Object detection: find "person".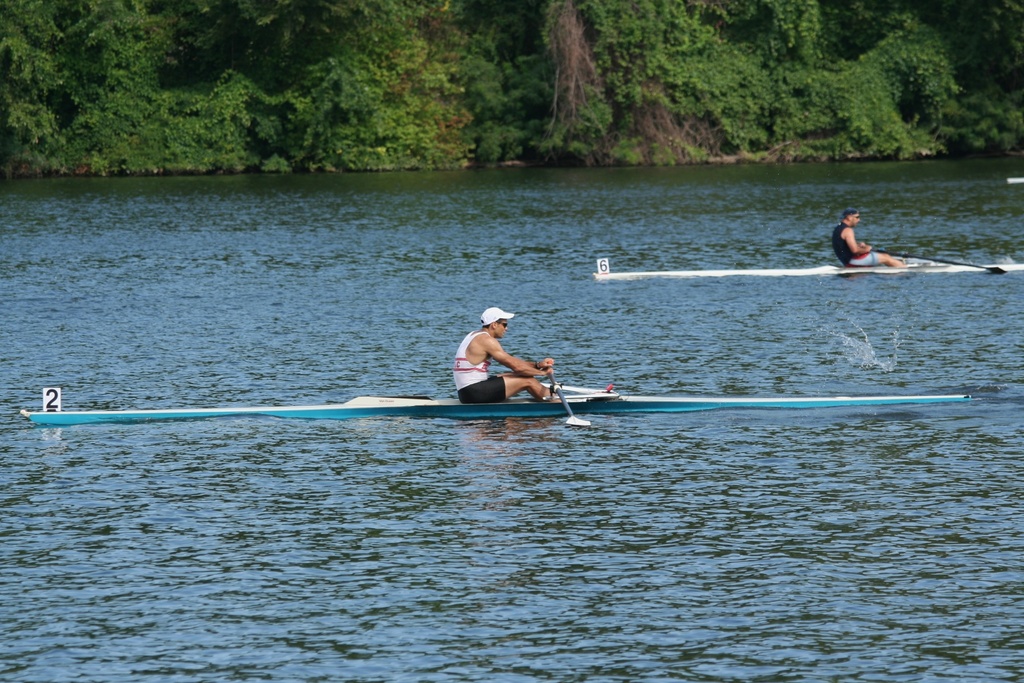
836, 206, 912, 276.
